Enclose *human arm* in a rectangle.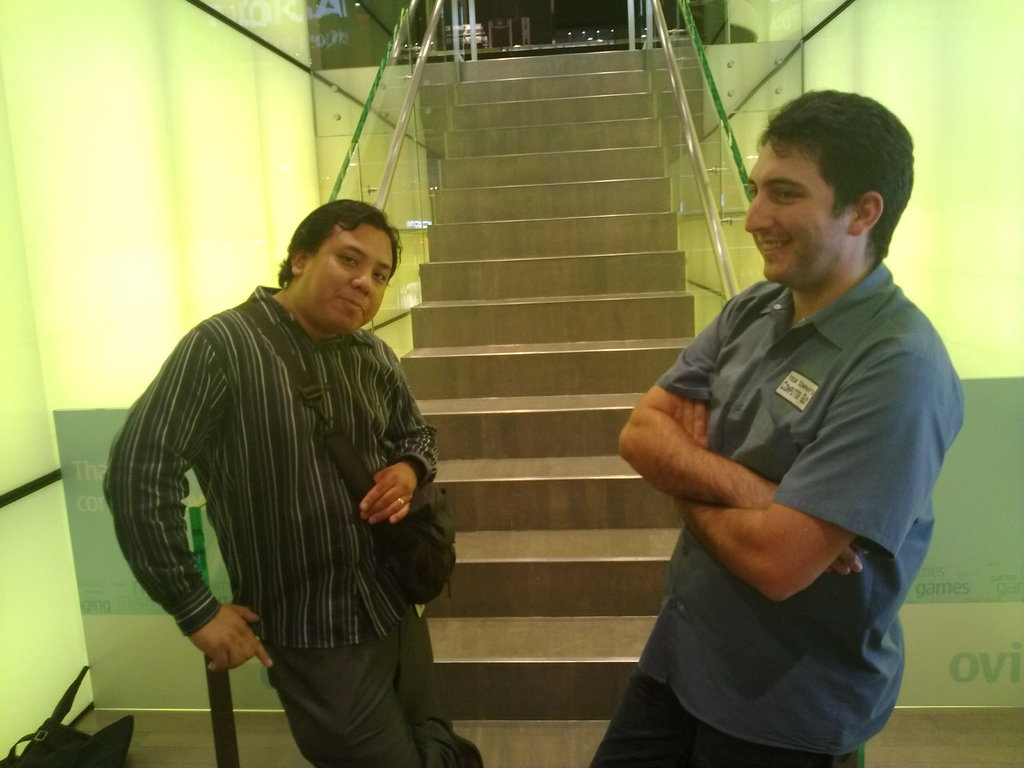
bbox=(103, 318, 287, 715).
